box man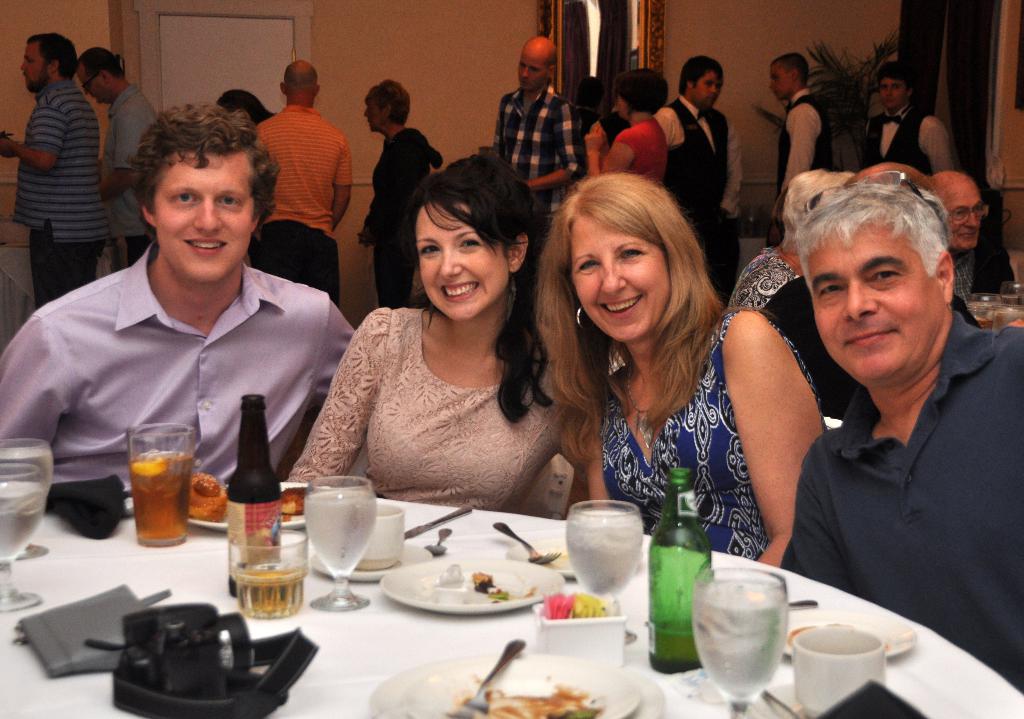
x1=927 y1=160 x2=993 y2=300
